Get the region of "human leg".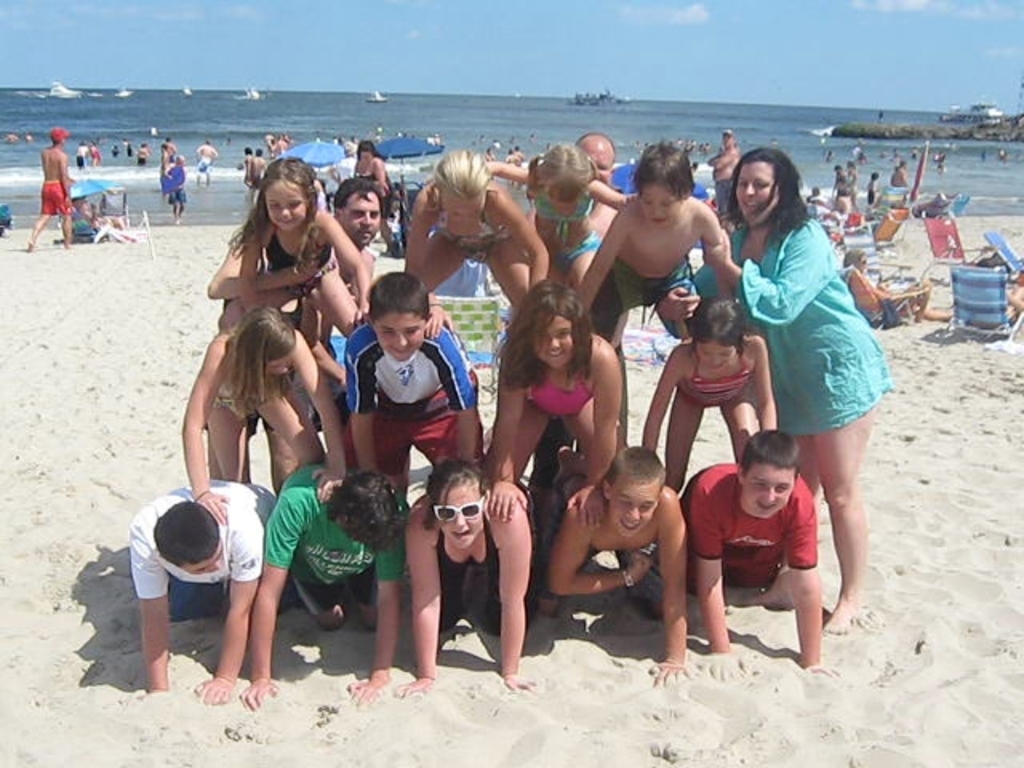
[822,355,880,634].
